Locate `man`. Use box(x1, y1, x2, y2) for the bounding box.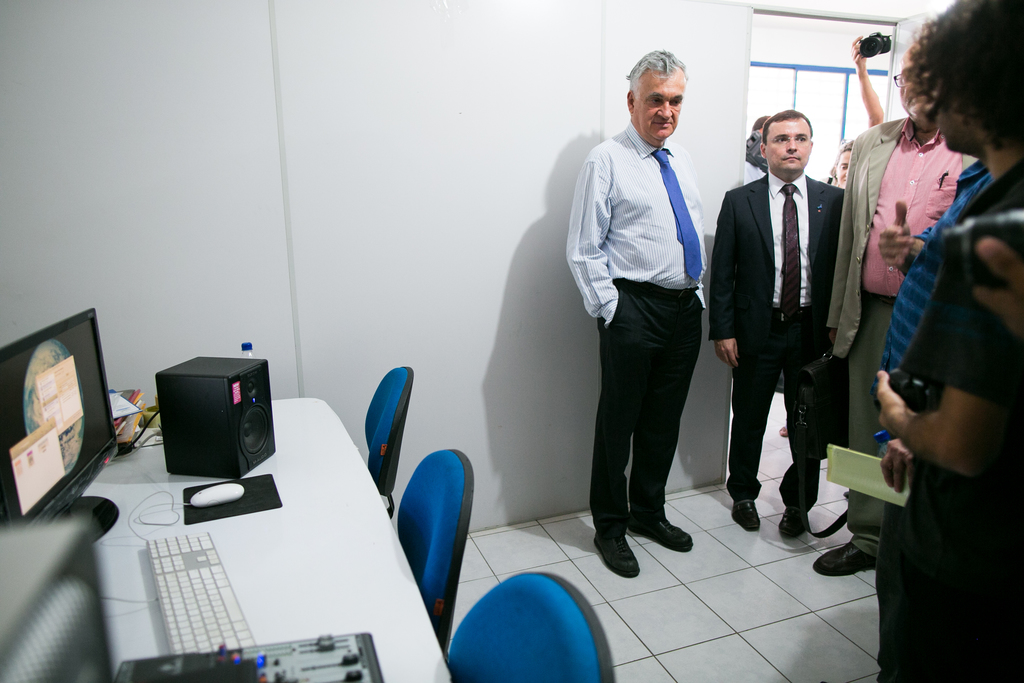
box(880, 0, 1023, 682).
